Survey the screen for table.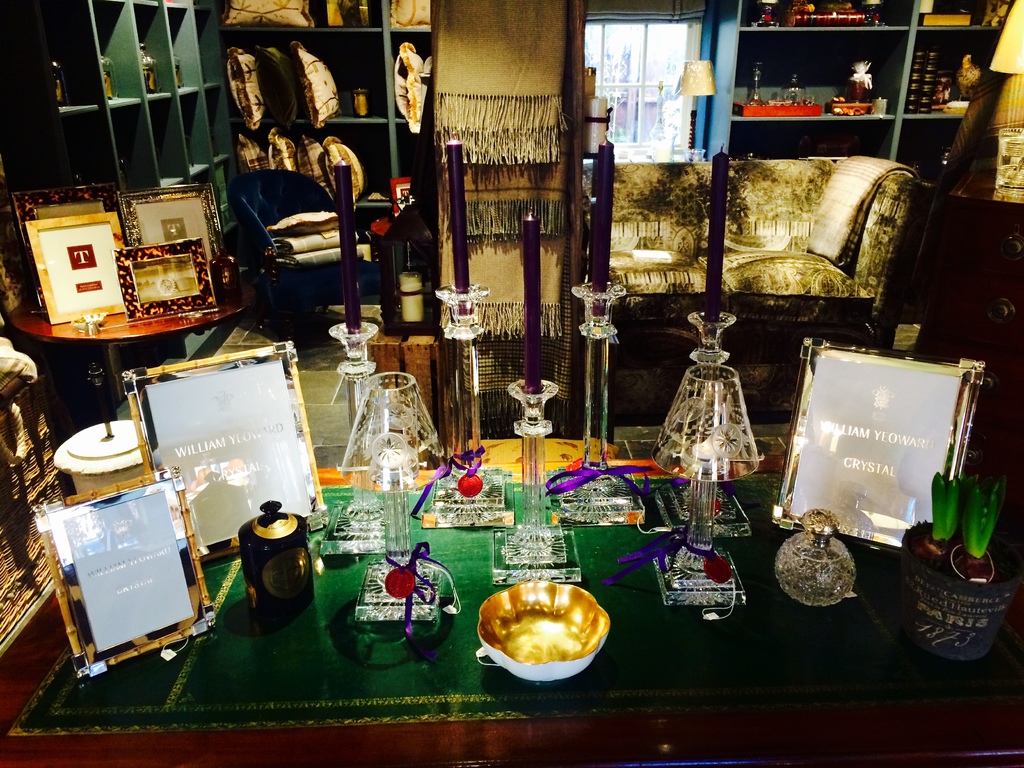
Survey found: left=10, top=294, right=257, bottom=396.
